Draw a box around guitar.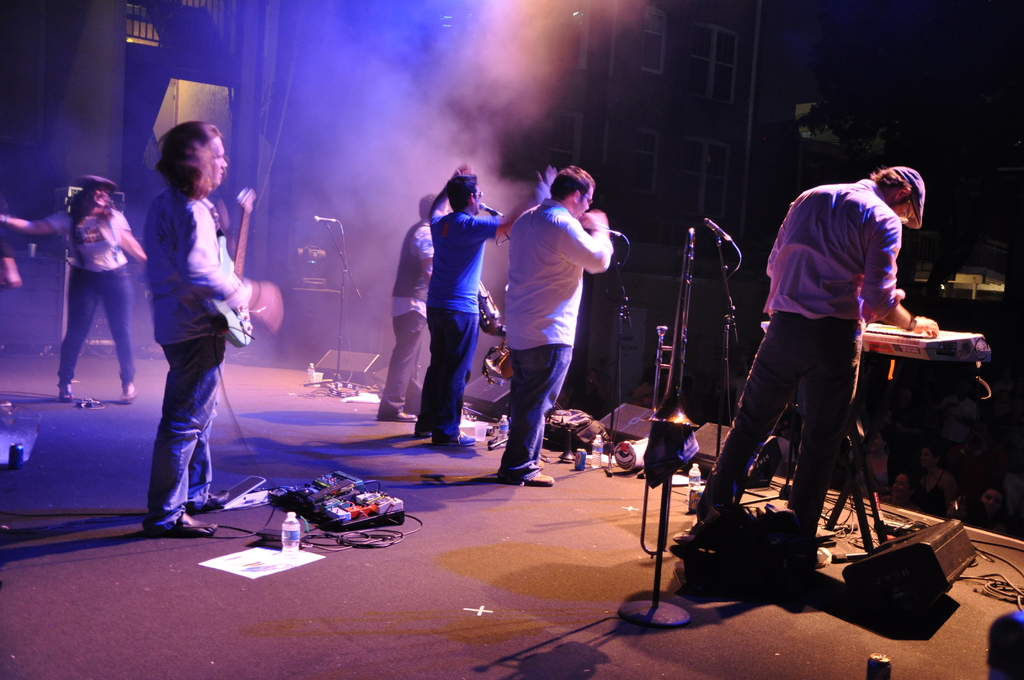
x1=200, y1=187, x2=259, y2=348.
